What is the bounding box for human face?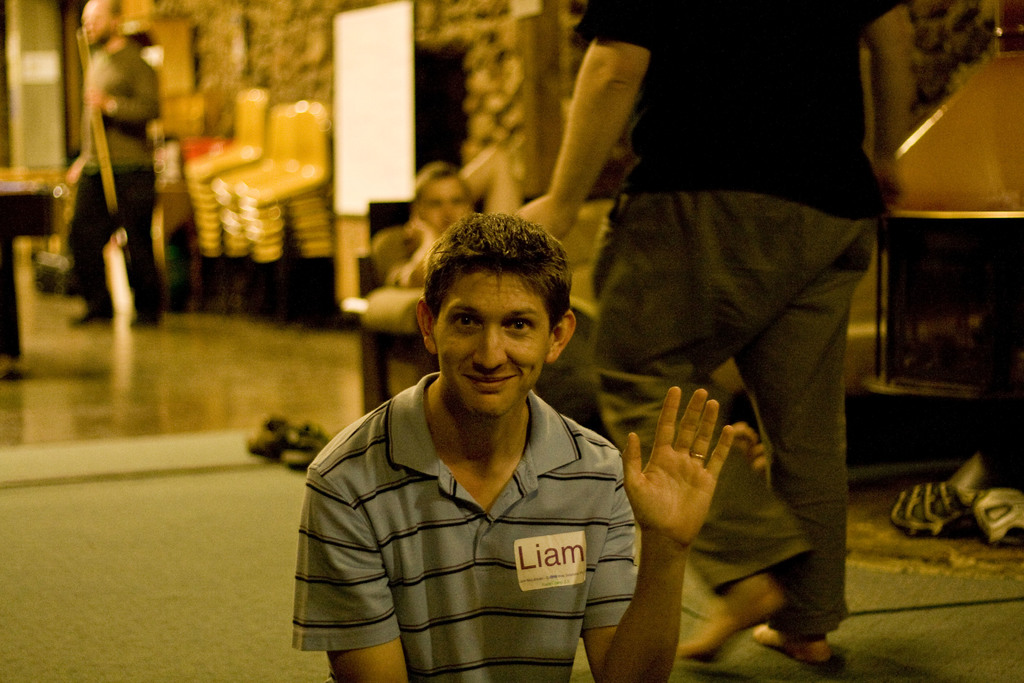
[79, 0, 111, 47].
